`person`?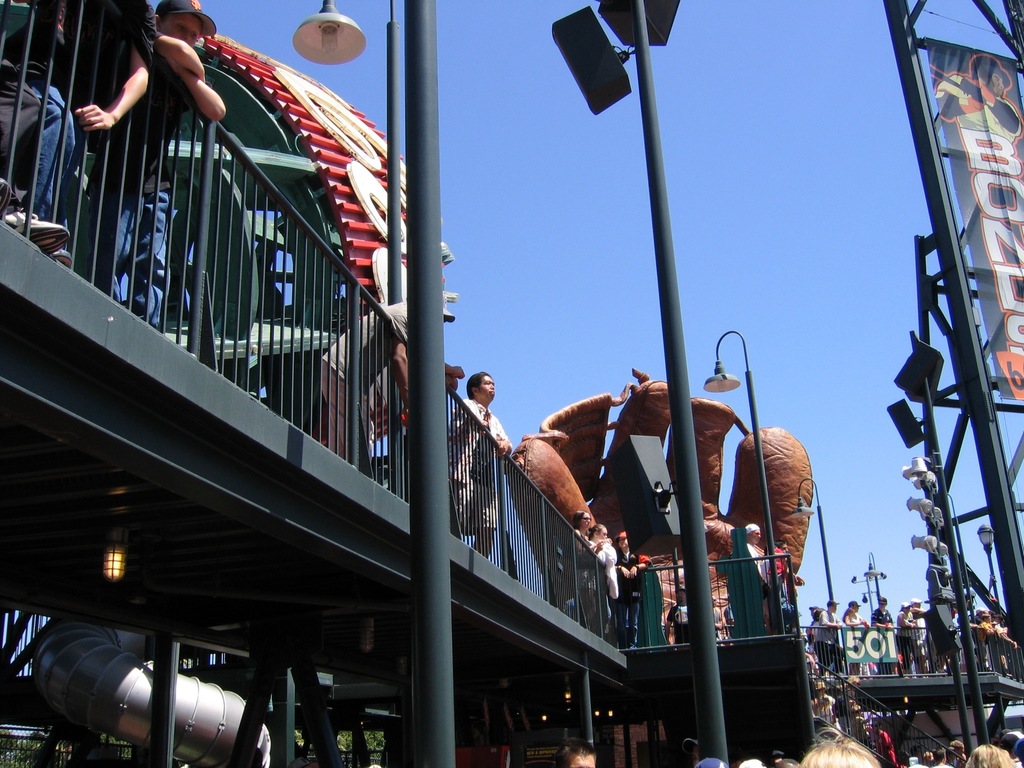
449, 371, 515, 557
